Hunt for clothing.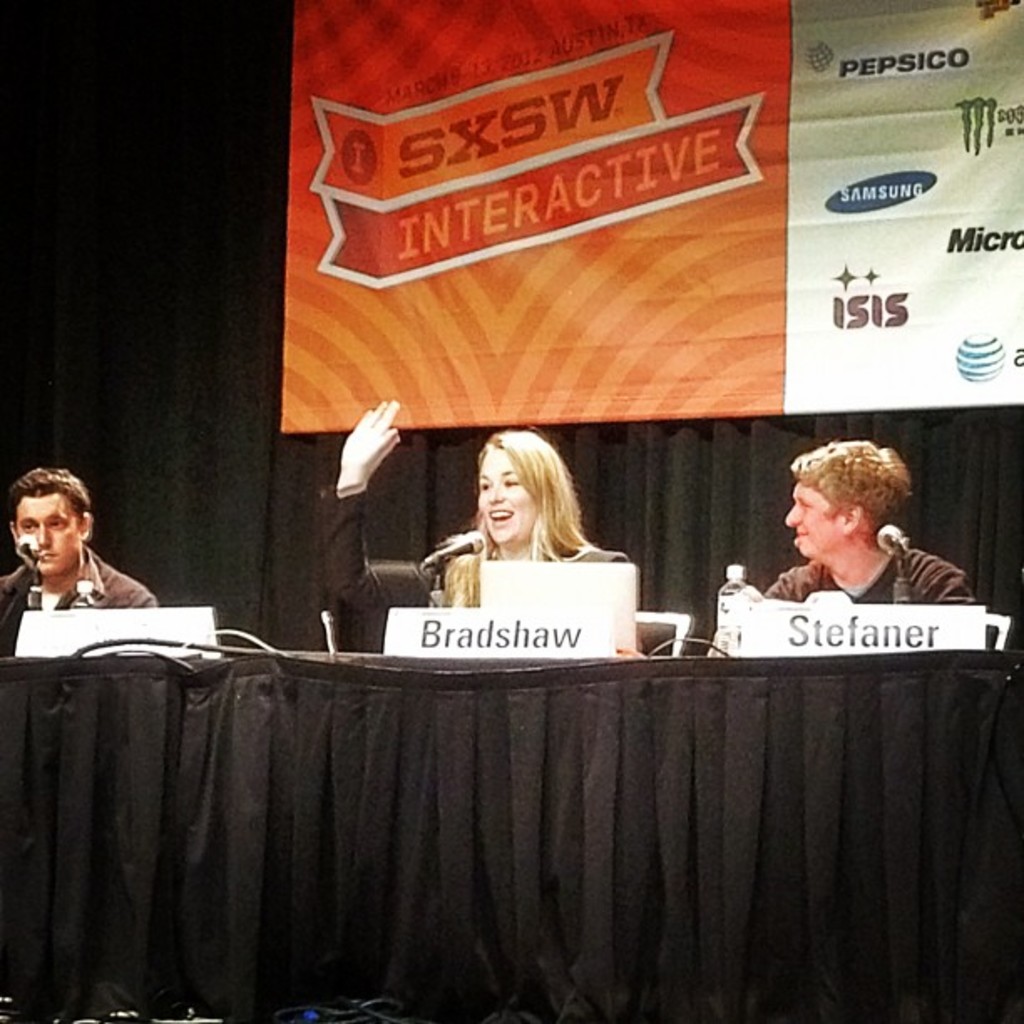
Hunted down at <region>756, 539, 987, 617</region>.
